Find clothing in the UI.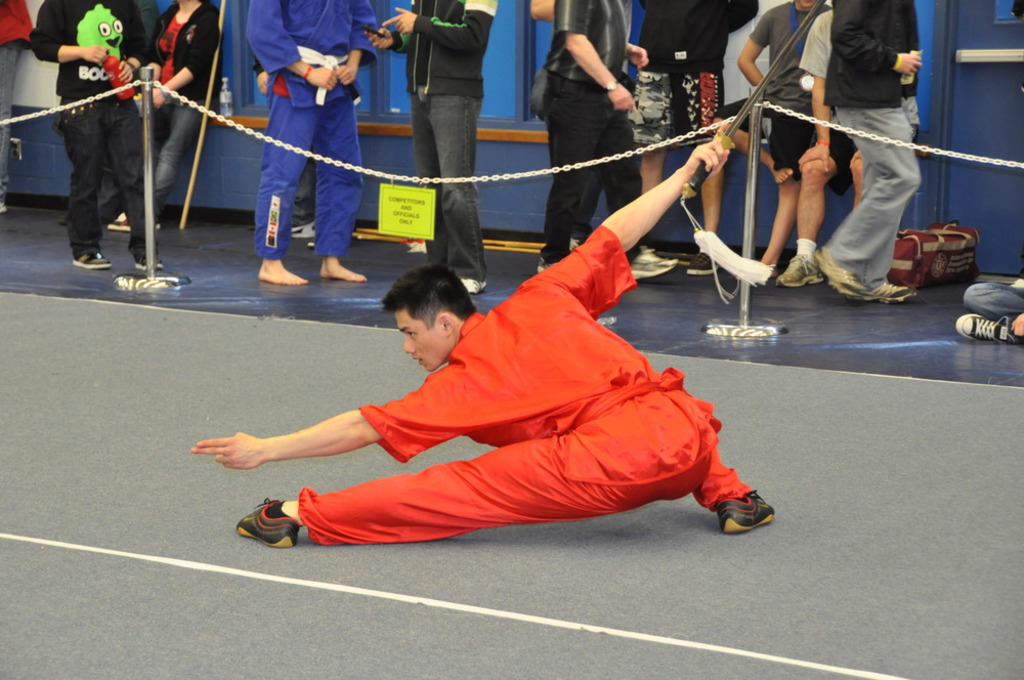
UI element at bbox=[134, 0, 222, 207].
